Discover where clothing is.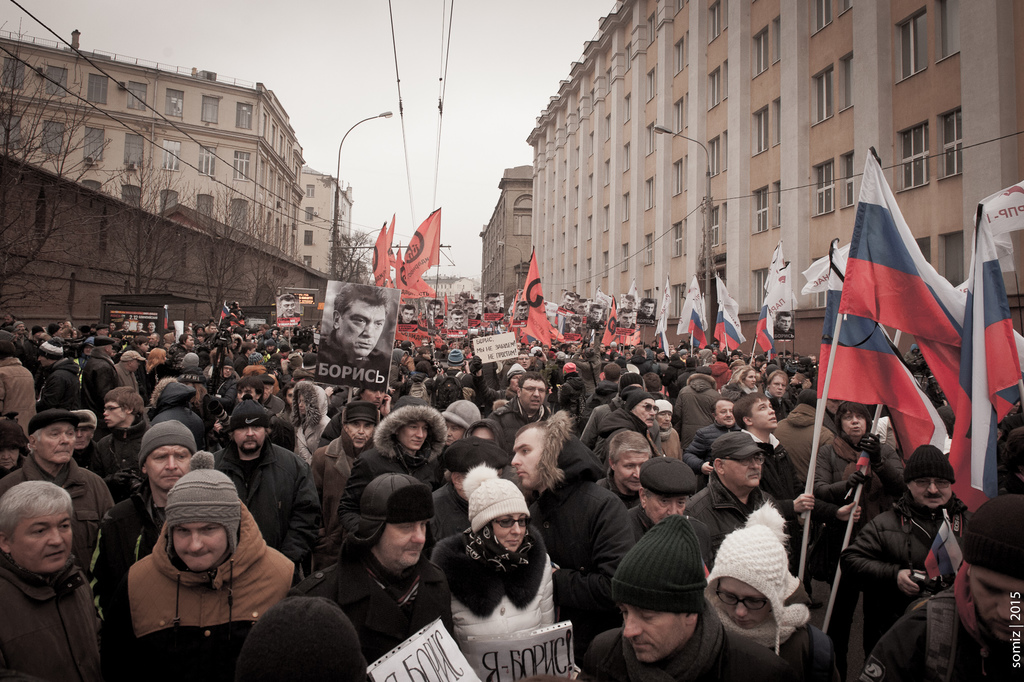
Discovered at bbox(584, 393, 612, 437).
